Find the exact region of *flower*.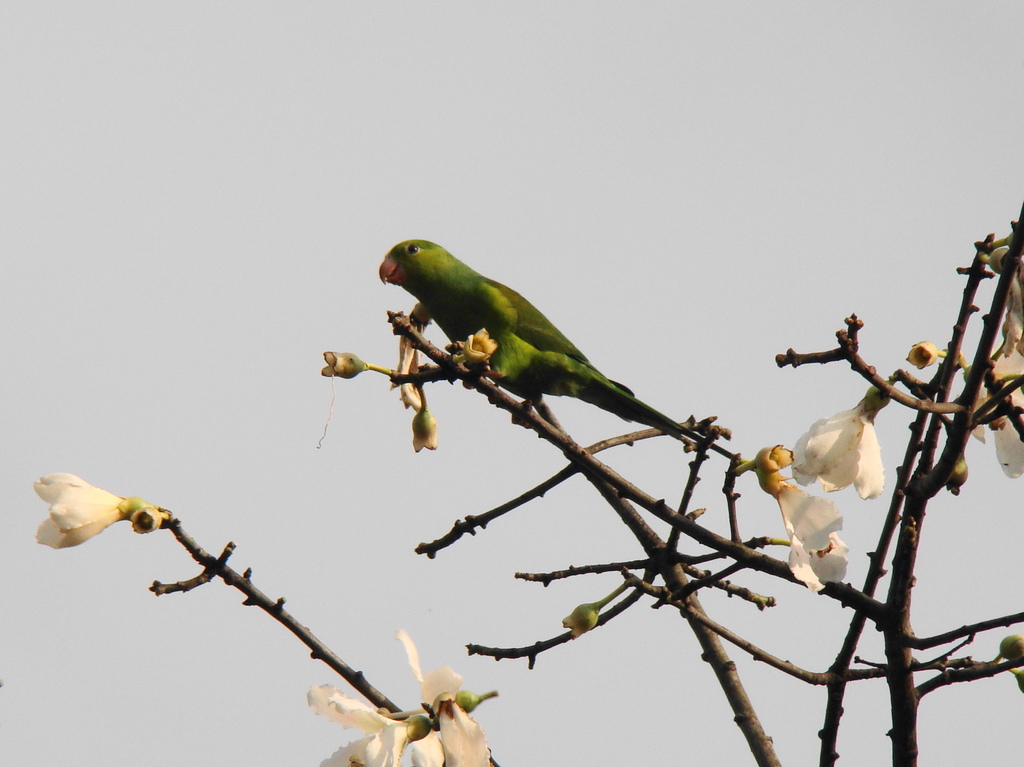
Exact region: 317:686:426:766.
